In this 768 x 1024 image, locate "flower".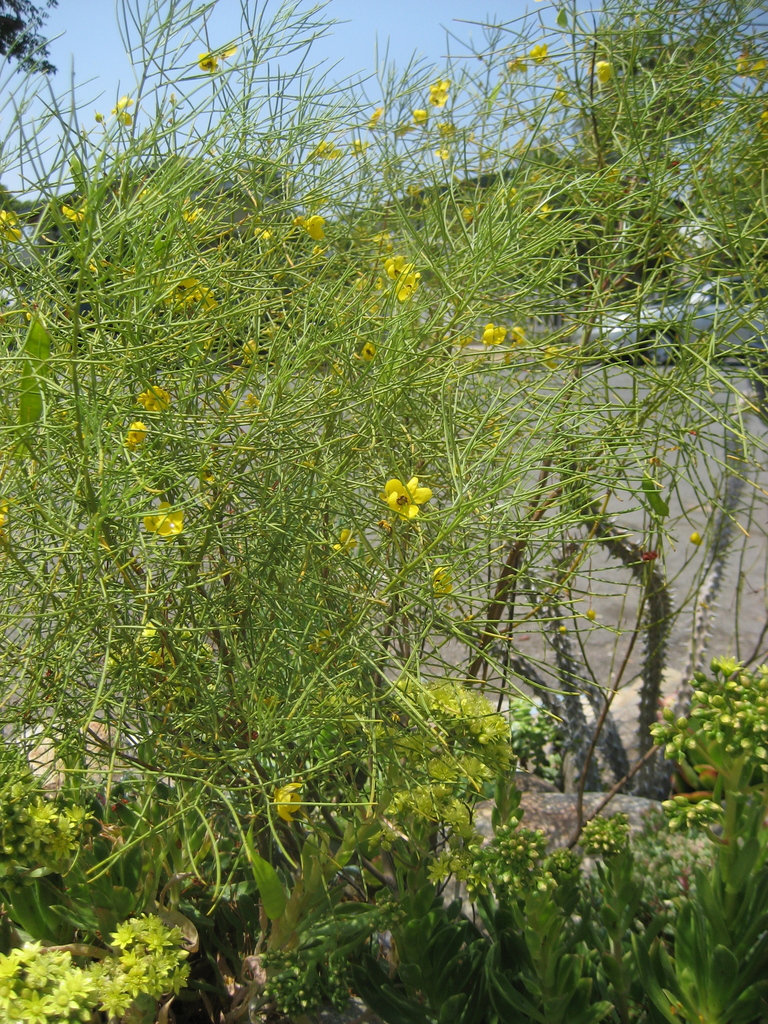
Bounding box: [438,122,458,136].
